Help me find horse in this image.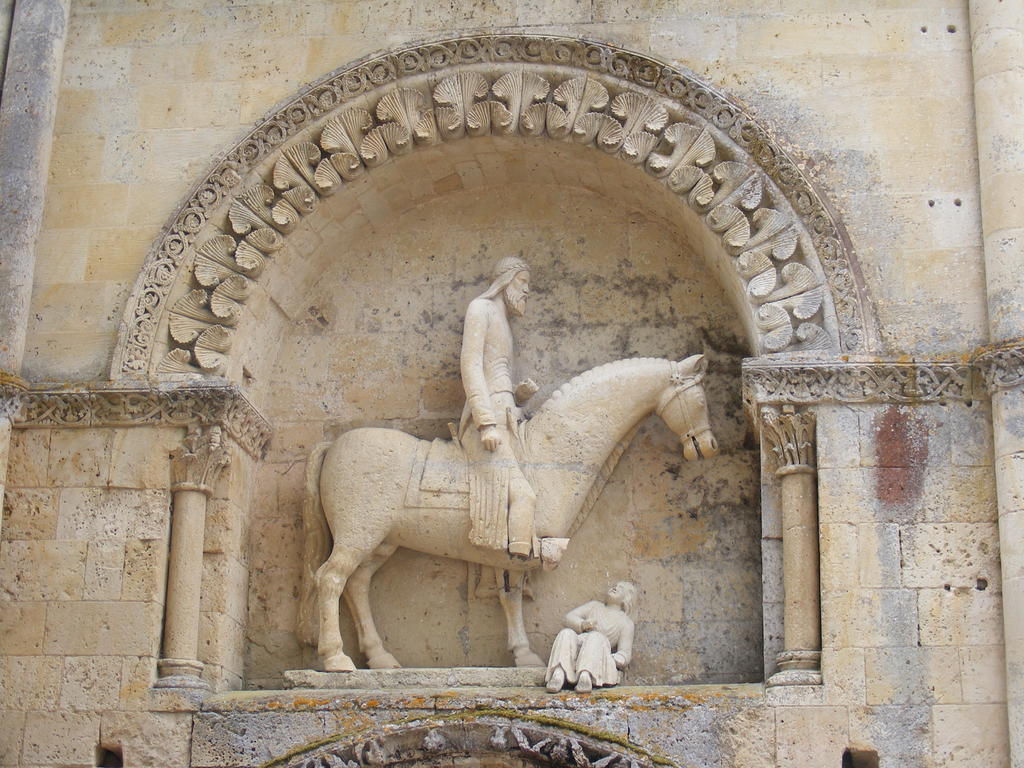
Found it: x1=291, y1=353, x2=718, y2=671.
